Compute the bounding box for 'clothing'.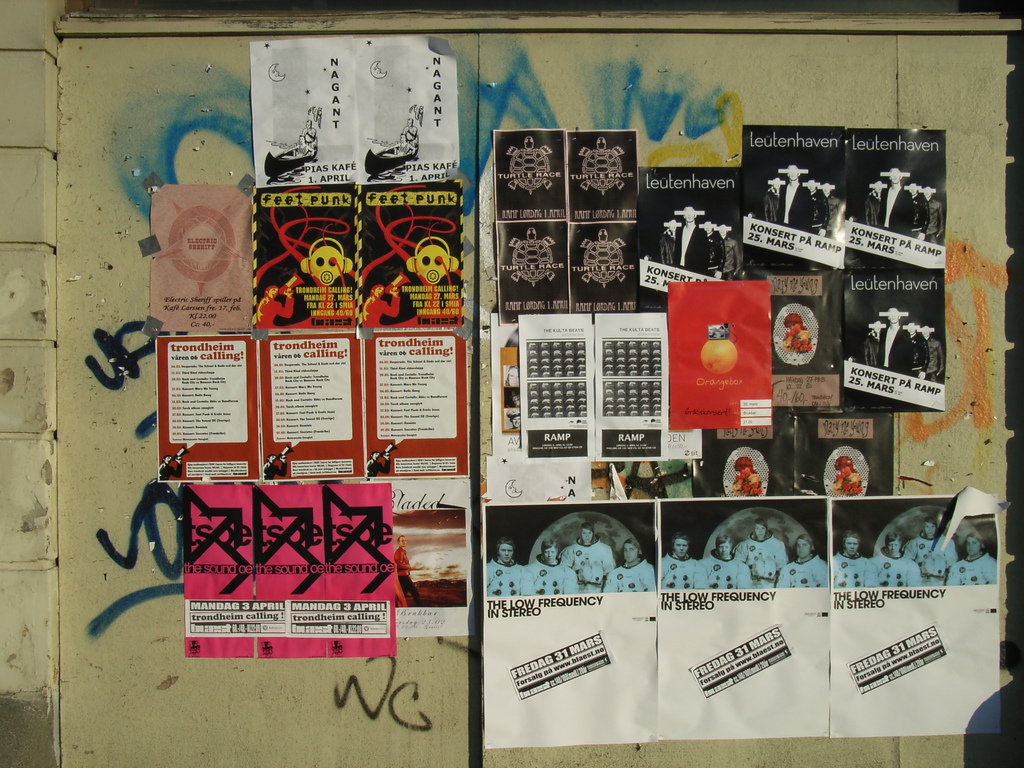
[x1=734, y1=532, x2=787, y2=588].
